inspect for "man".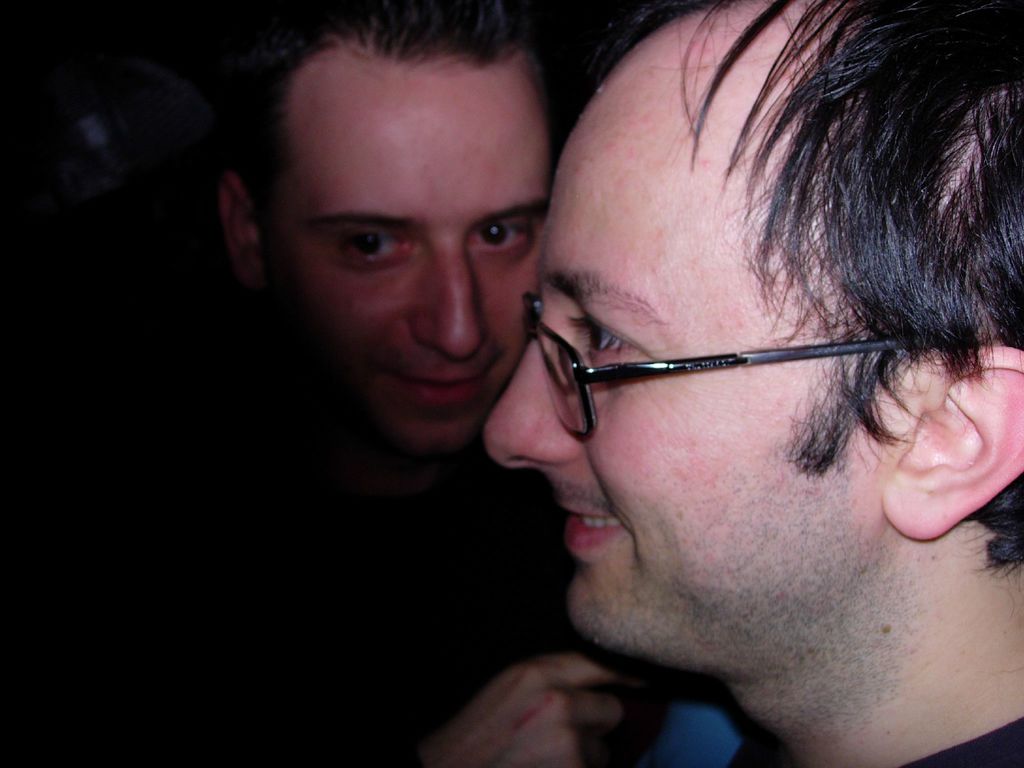
Inspection: x1=480, y1=0, x2=1023, y2=767.
